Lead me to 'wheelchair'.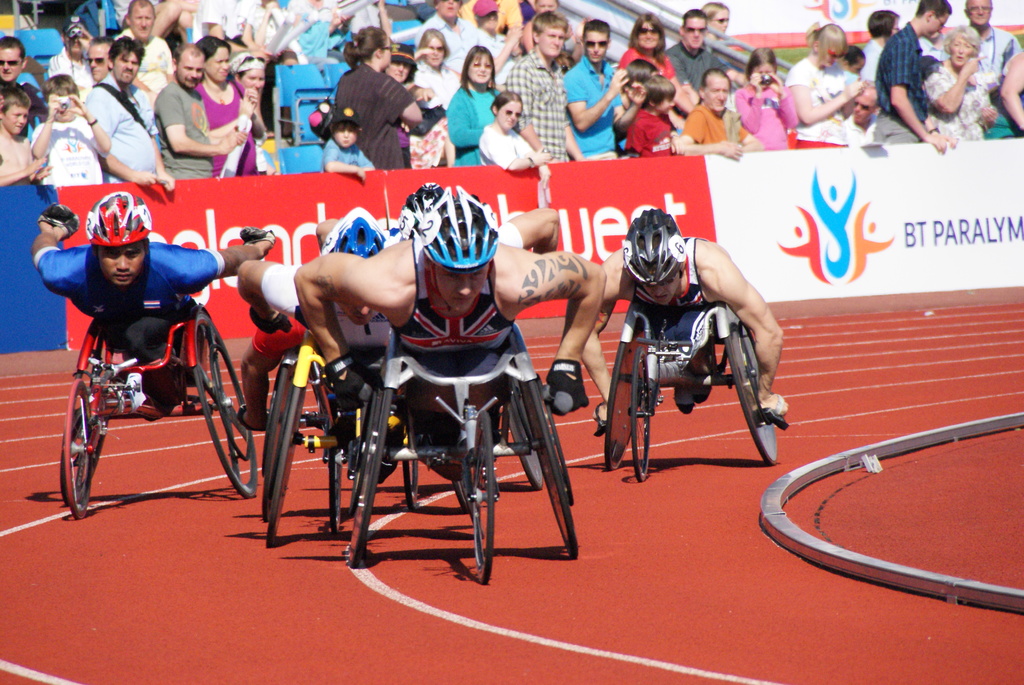
Lead to <region>68, 329, 267, 543</region>.
